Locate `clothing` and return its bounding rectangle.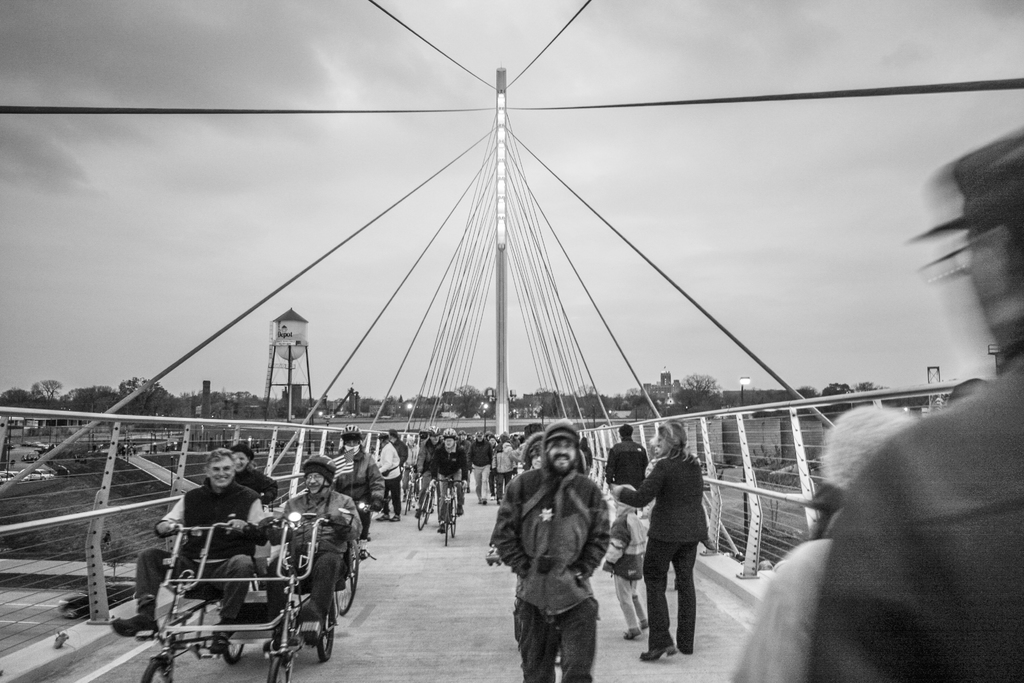
Rect(136, 485, 261, 605).
